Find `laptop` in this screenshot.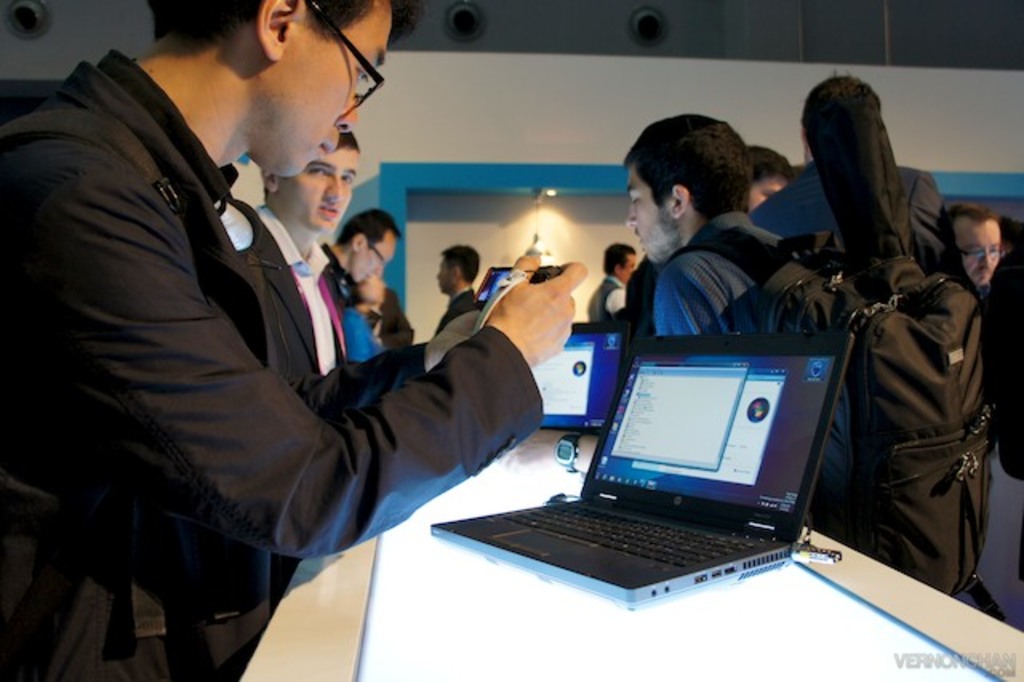
The bounding box for `laptop` is locate(459, 328, 843, 616).
